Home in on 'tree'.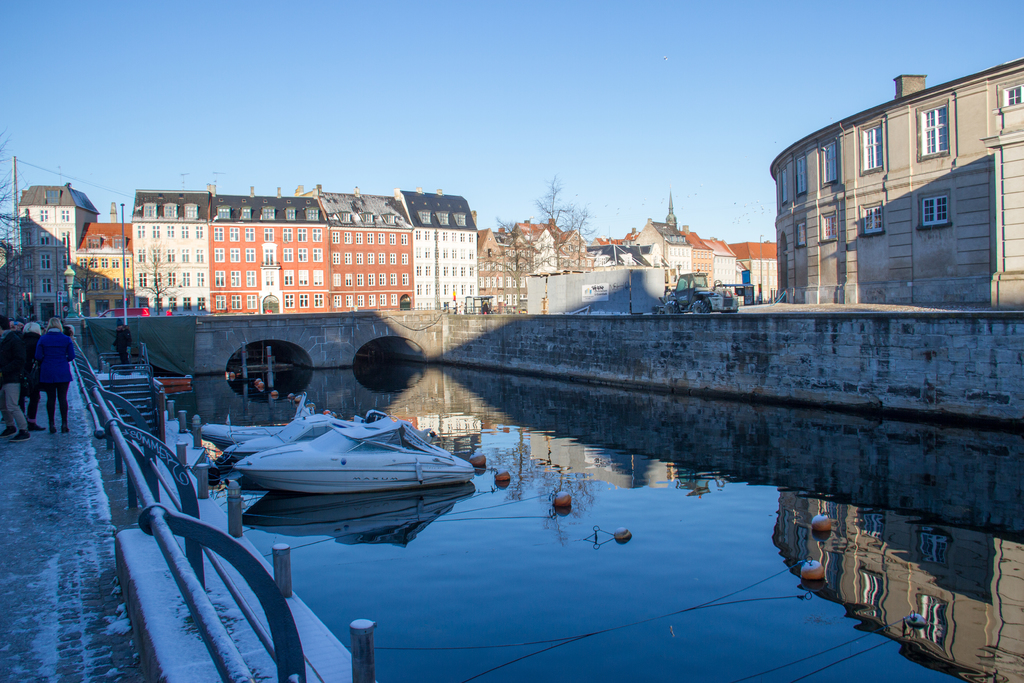
Homed in at 530,168,590,266.
